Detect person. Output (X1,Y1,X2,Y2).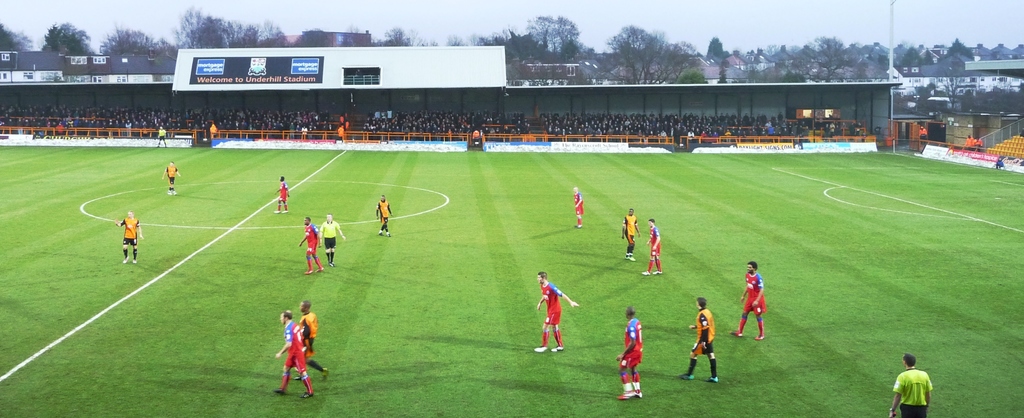
(530,274,582,356).
